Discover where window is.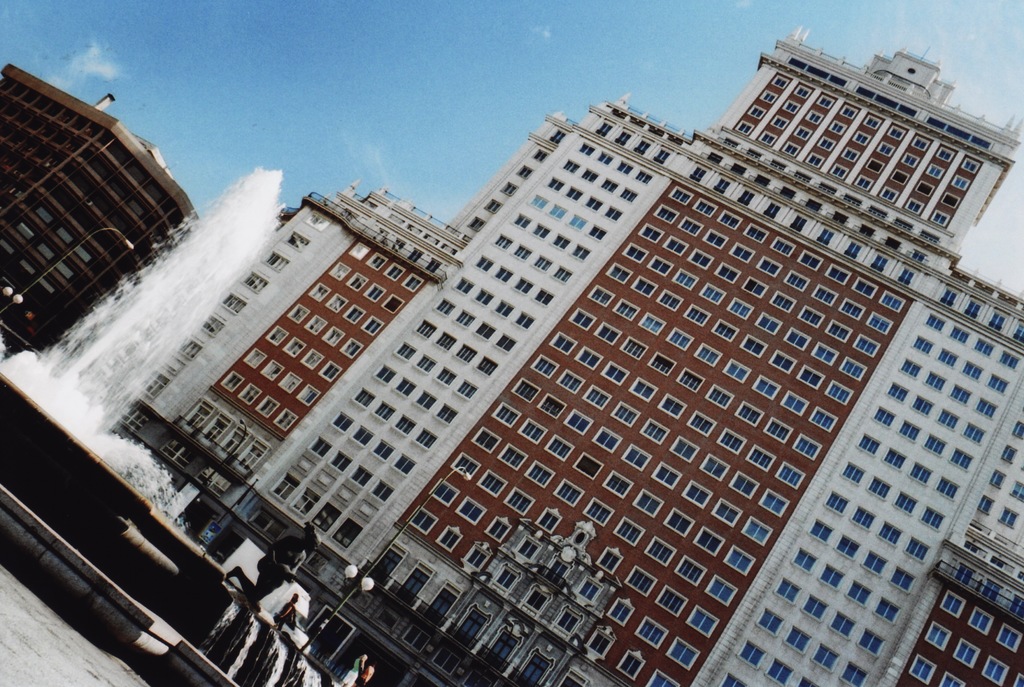
Discovered at <box>755,378,775,398</box>.
